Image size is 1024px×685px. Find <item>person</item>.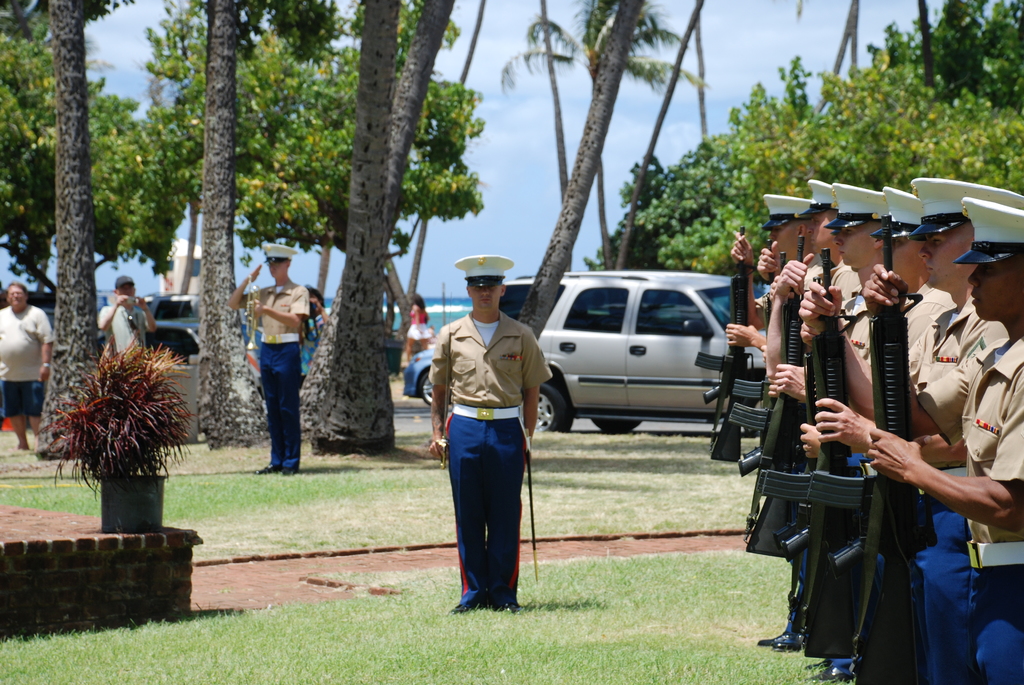
[0, 282, 56, 451].
